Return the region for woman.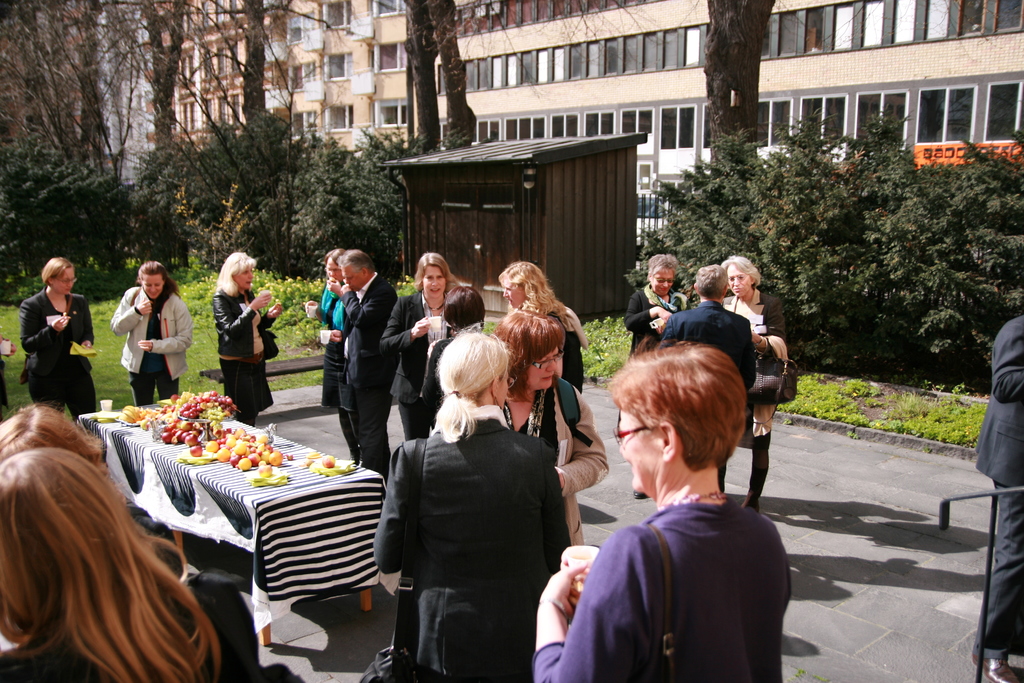
box=[306, 248, 353, 464].
